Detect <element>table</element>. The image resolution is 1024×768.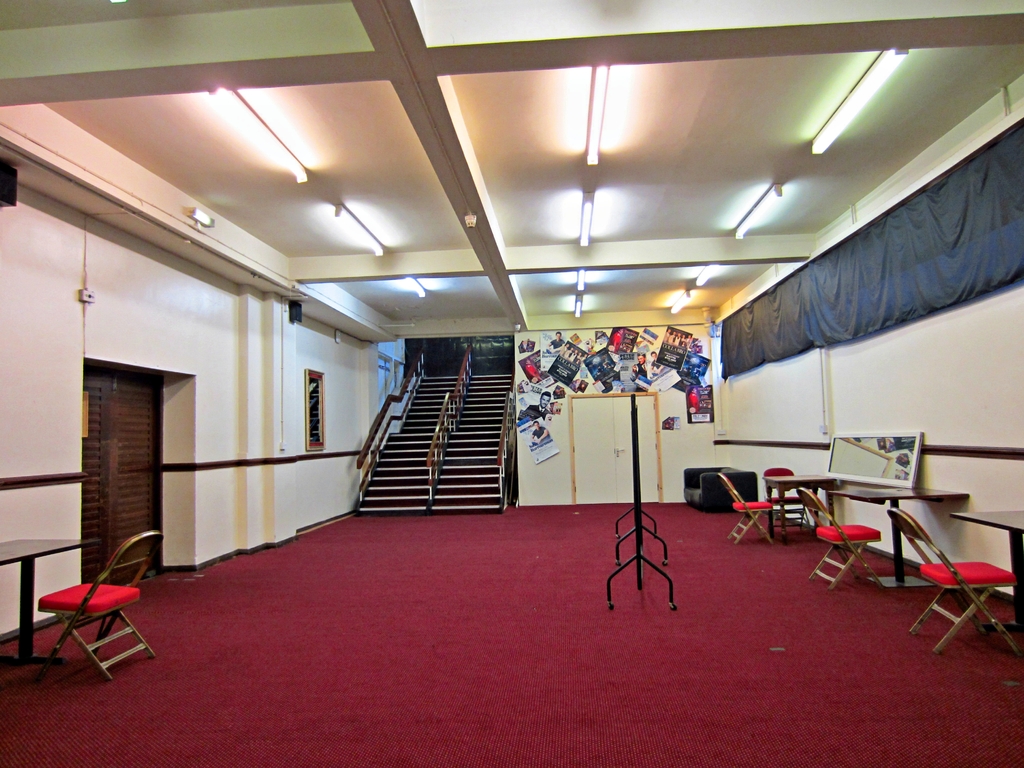
829, 483, 966, 589.
